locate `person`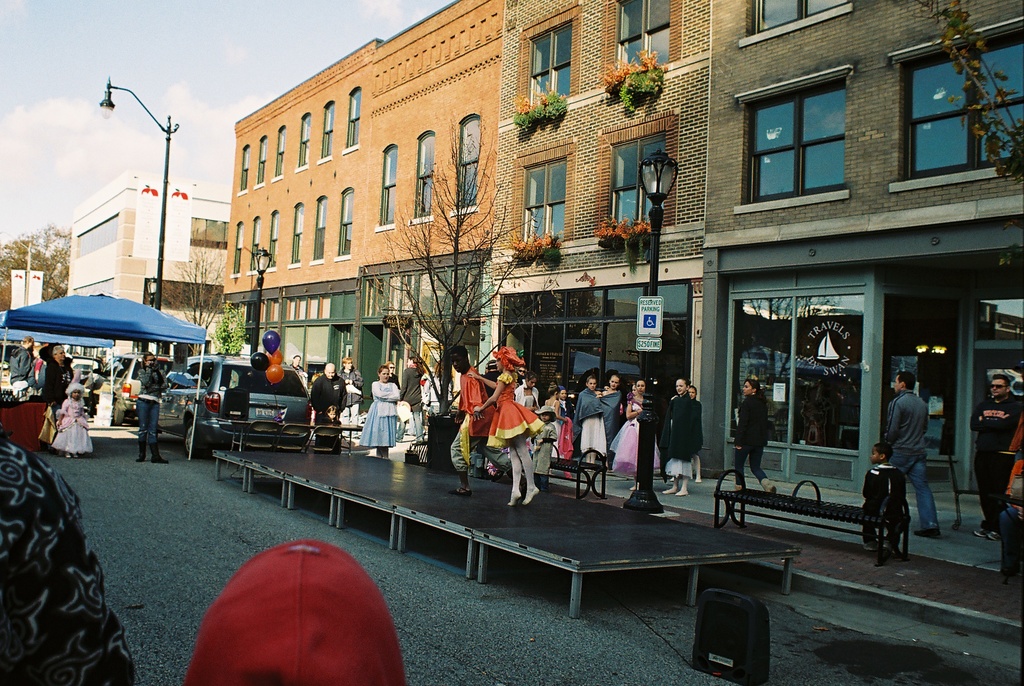
<bbox>0, 436, 137, 685</bbox>
